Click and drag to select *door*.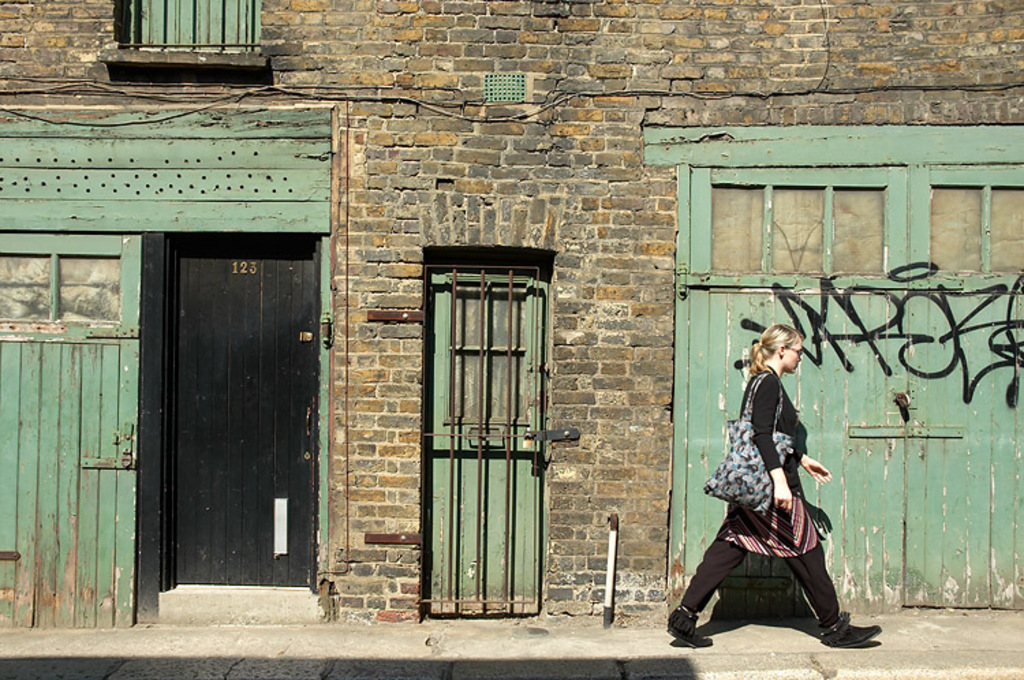
Selection: region(426, 264, 552, 614).
